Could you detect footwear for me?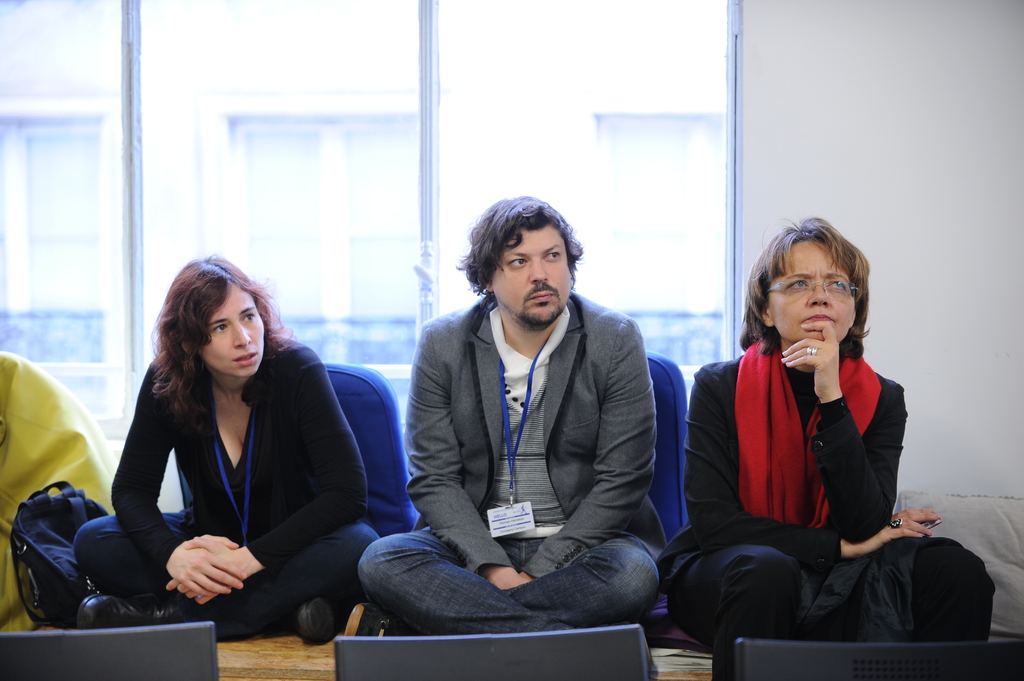
Detection result: <bbox>294, 594, 340, 646</bbox>.
